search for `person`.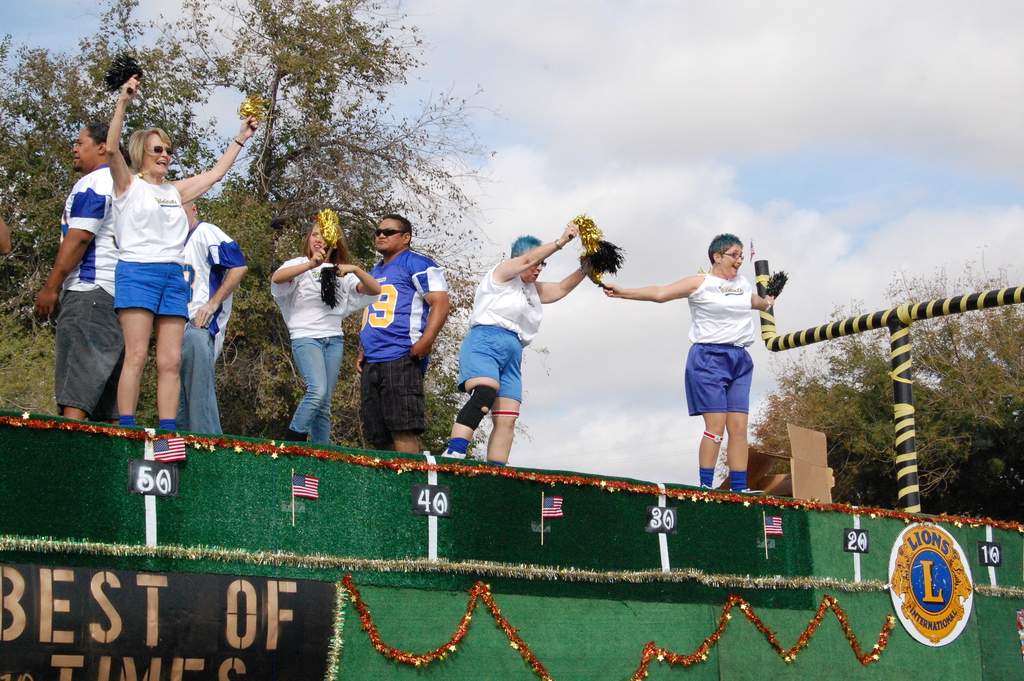
Found at rect(34, 116, 127, 416).
